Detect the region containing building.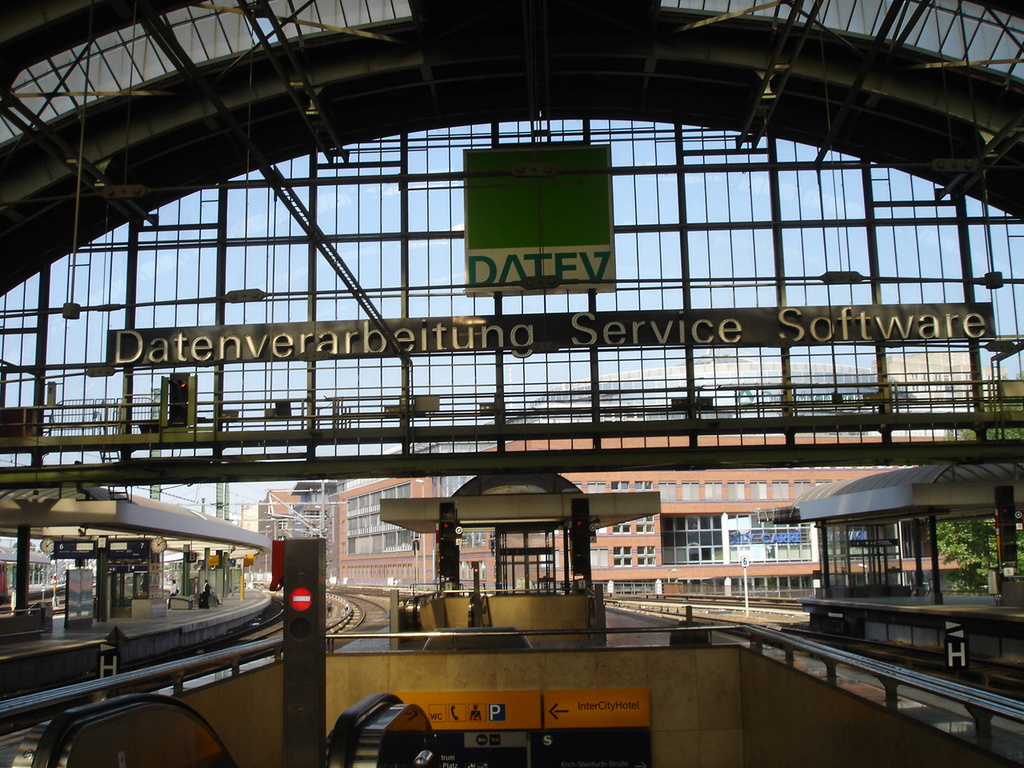
bbox(510, 362, 992, 436).
